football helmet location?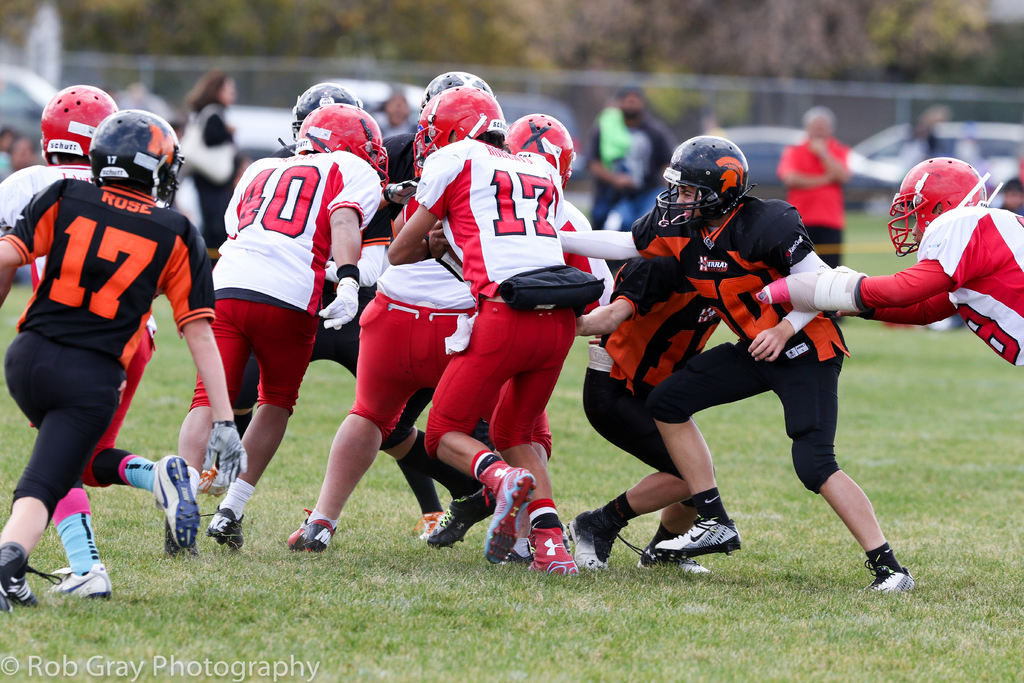
bbox=(652, 128, 752, 227)
